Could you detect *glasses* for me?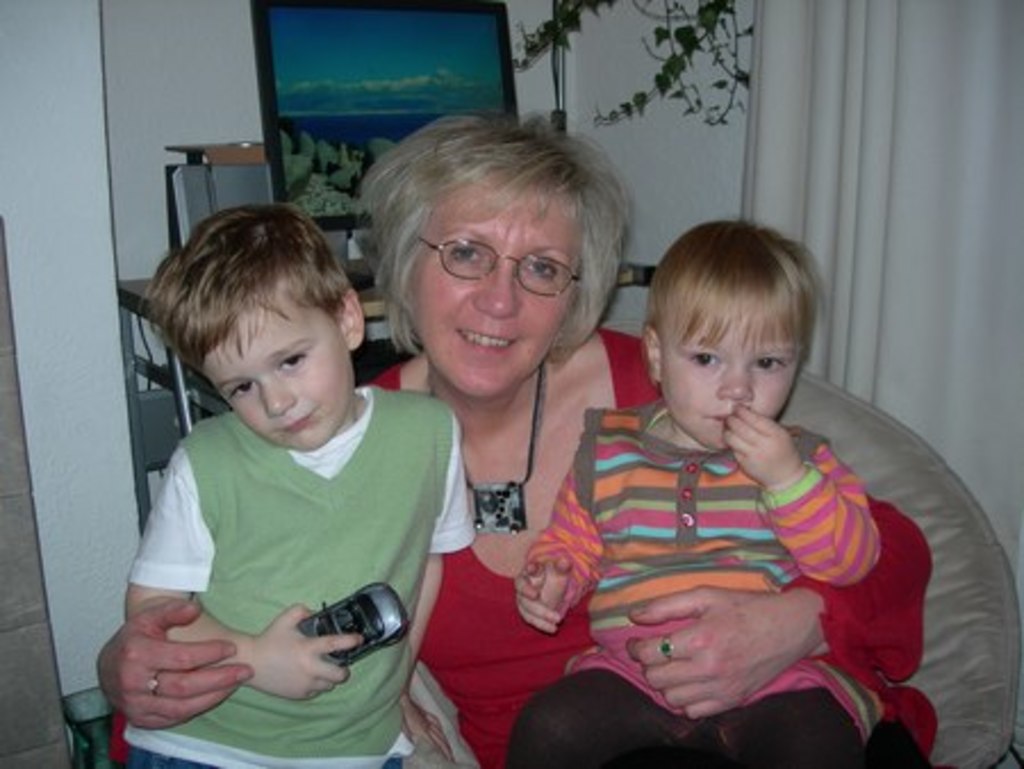
Detection result: <box>416,234,583,300</box>.
